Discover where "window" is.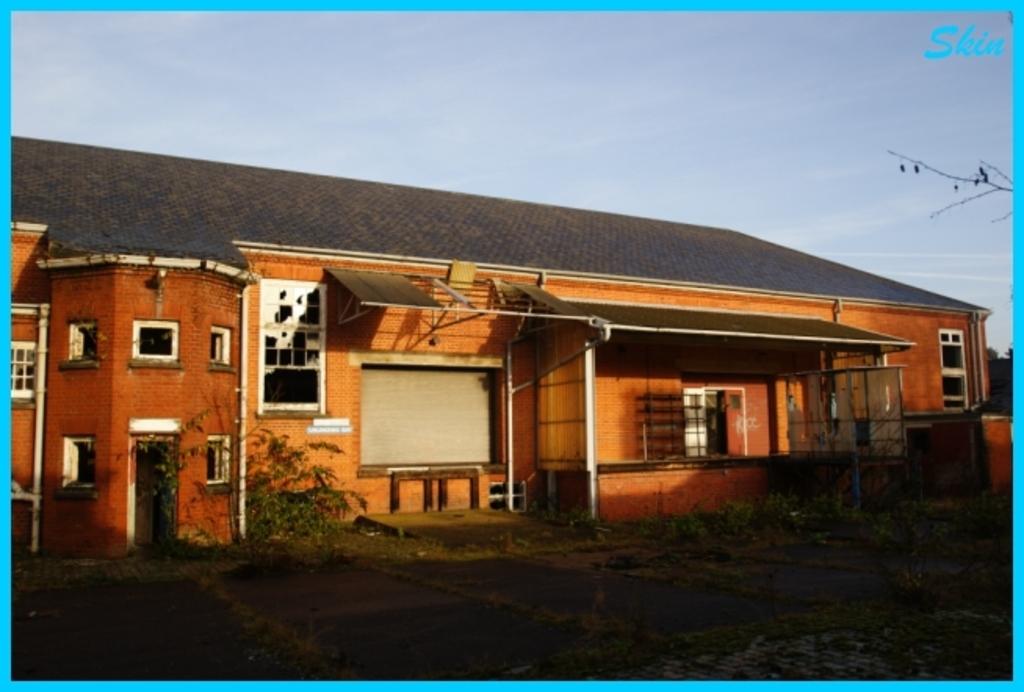
Discovered at left=9, top=344, right=39, bottom=404.
